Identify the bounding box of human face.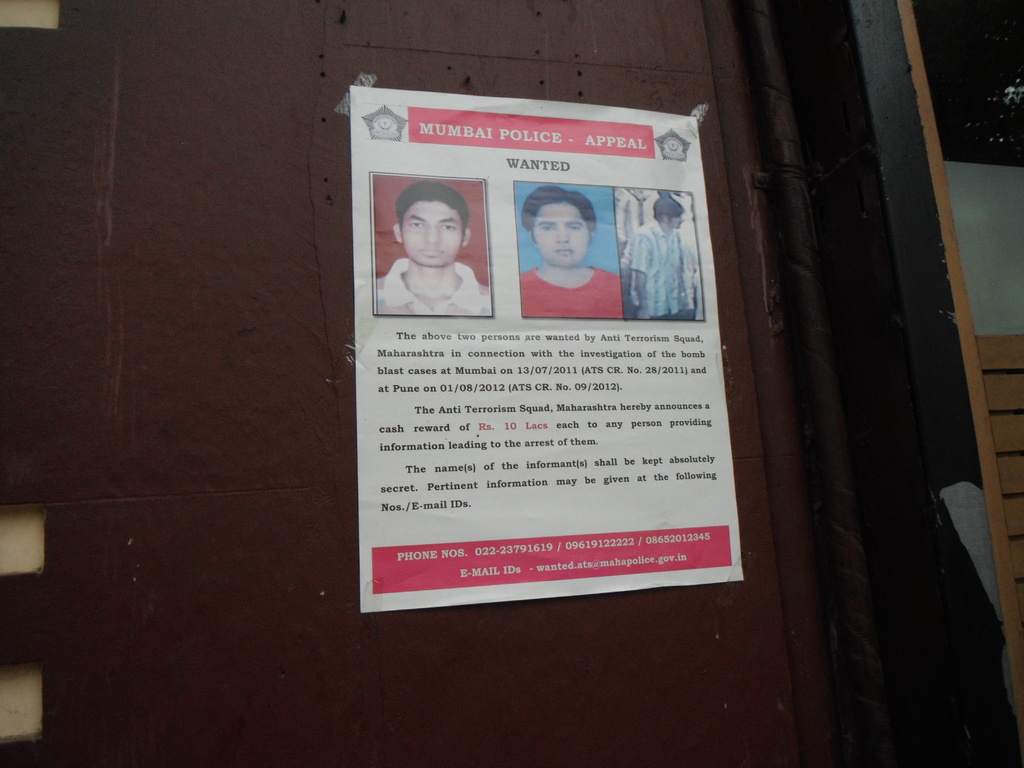
[left=666, top=207, right=683, bottom=229].
